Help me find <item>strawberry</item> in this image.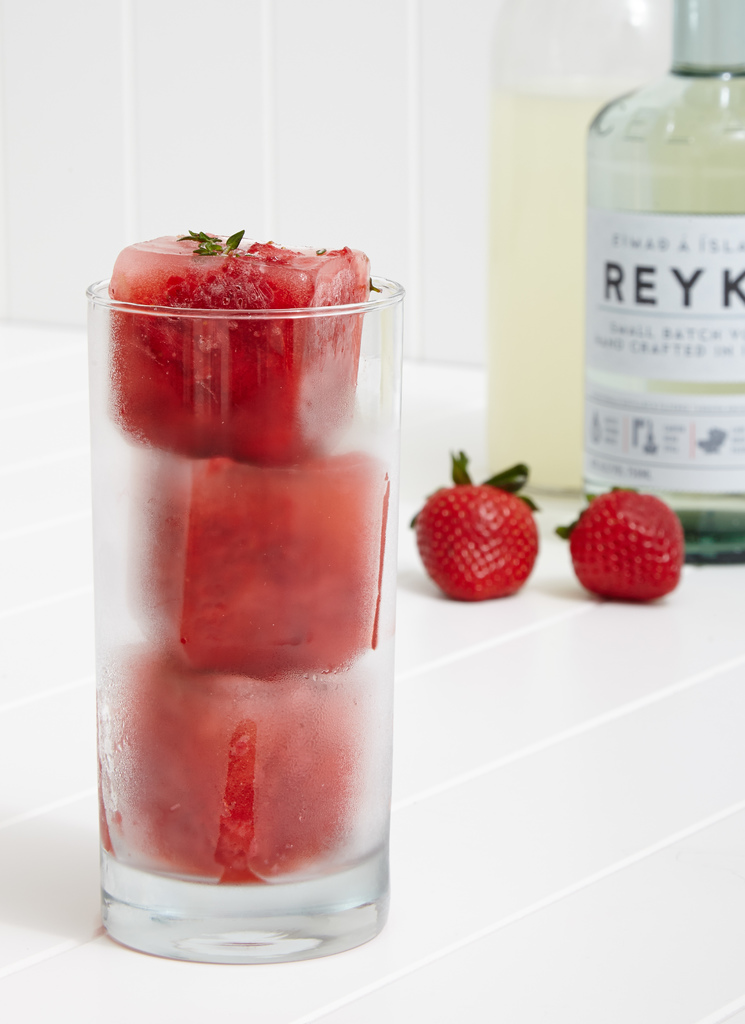
Found it: (left=405, top=442, right=547, bottom=604).
